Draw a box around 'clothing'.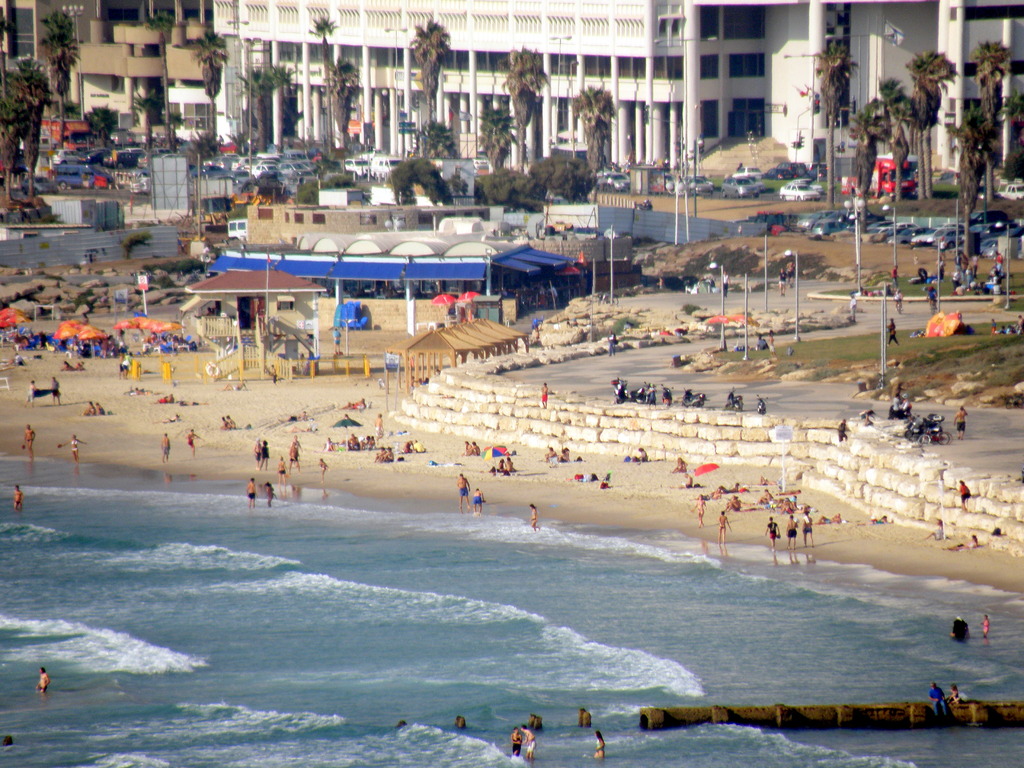
<region>993, 326, 996, 332</region>.
